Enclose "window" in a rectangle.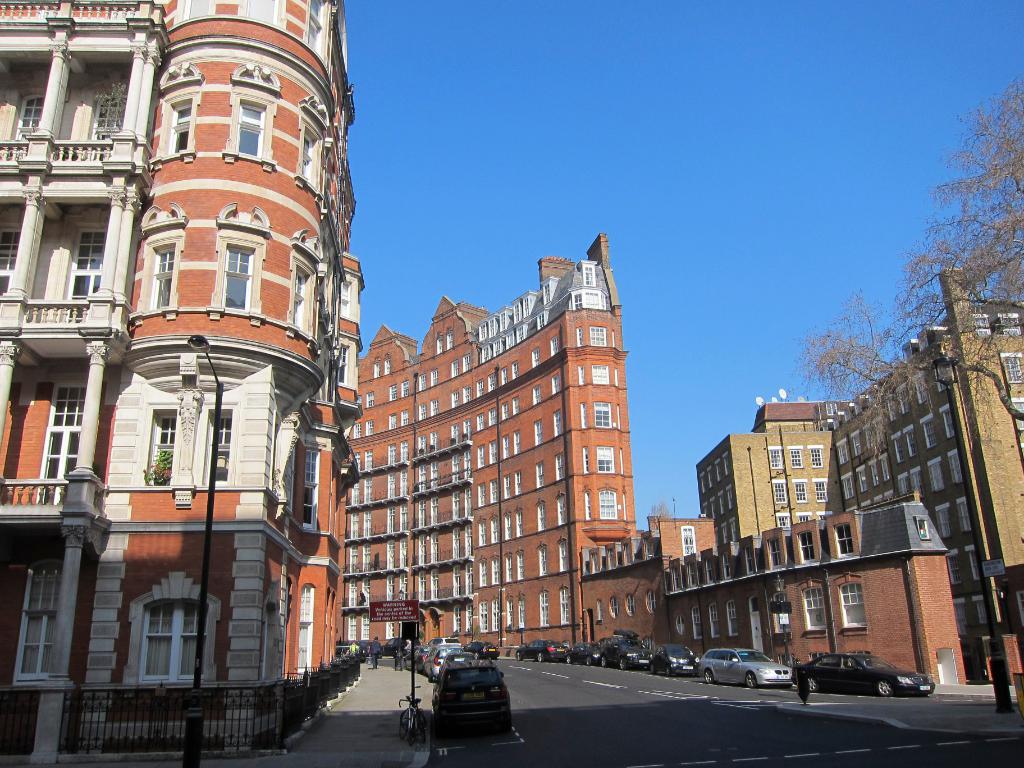
(513,394,518,417).
